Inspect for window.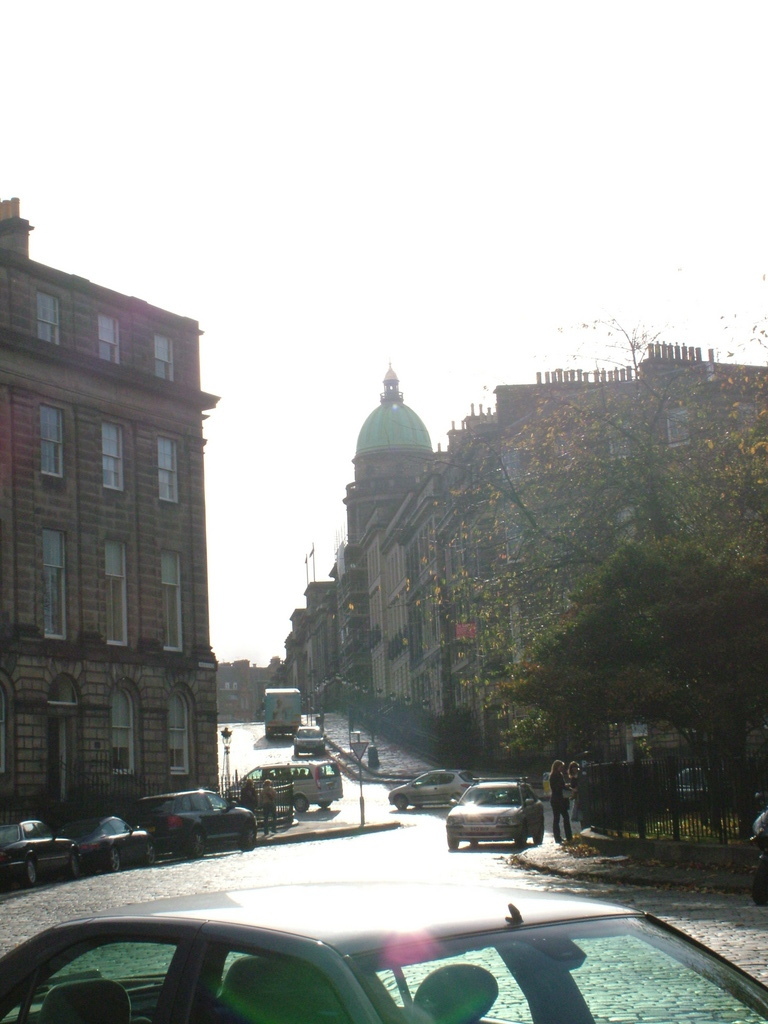
Inspection: crop(162, 553, 181, 650).
